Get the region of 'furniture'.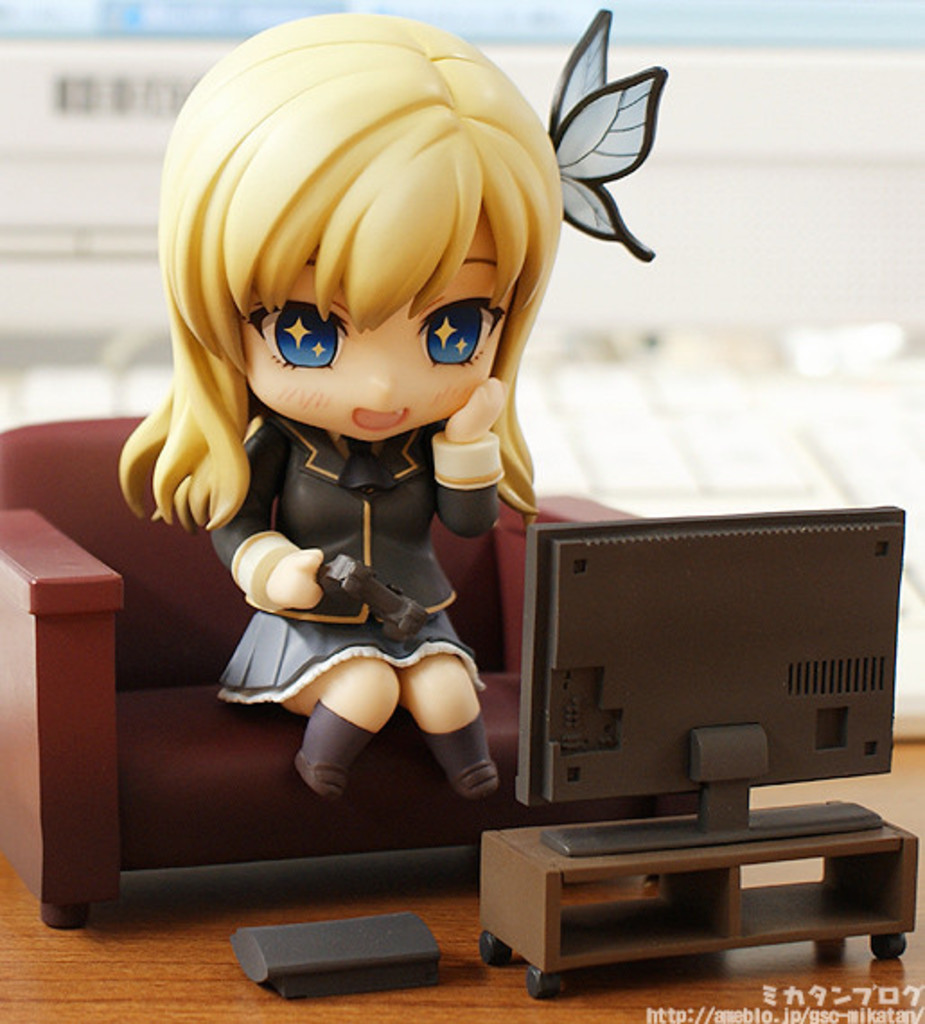
select_region(0, 419, 700, 936).
